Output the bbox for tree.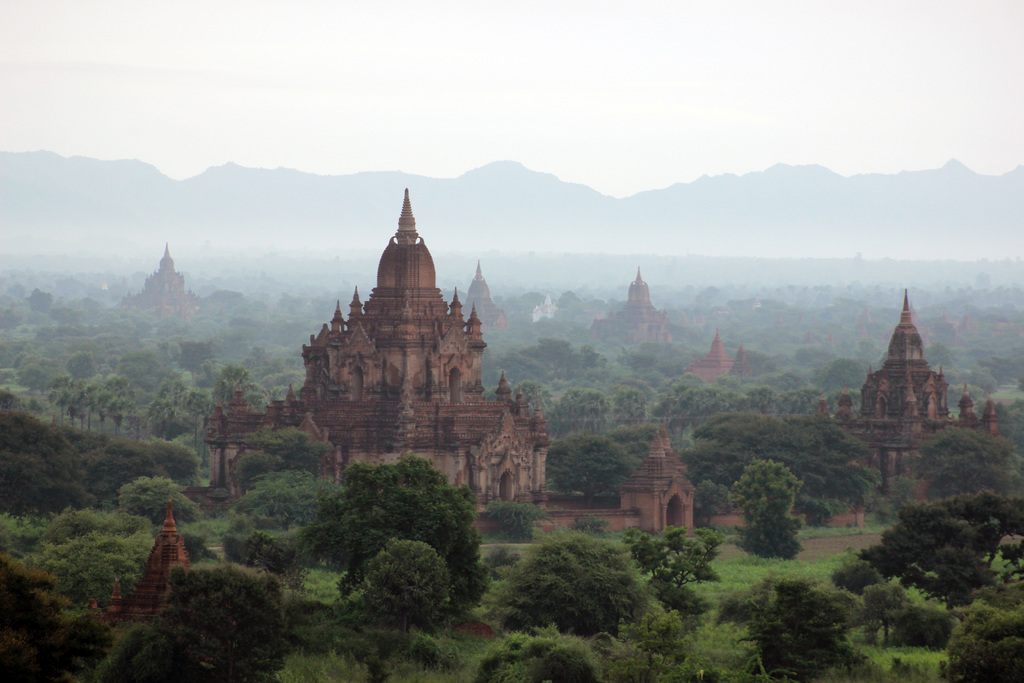
<box>789,419,884,514</box>.
